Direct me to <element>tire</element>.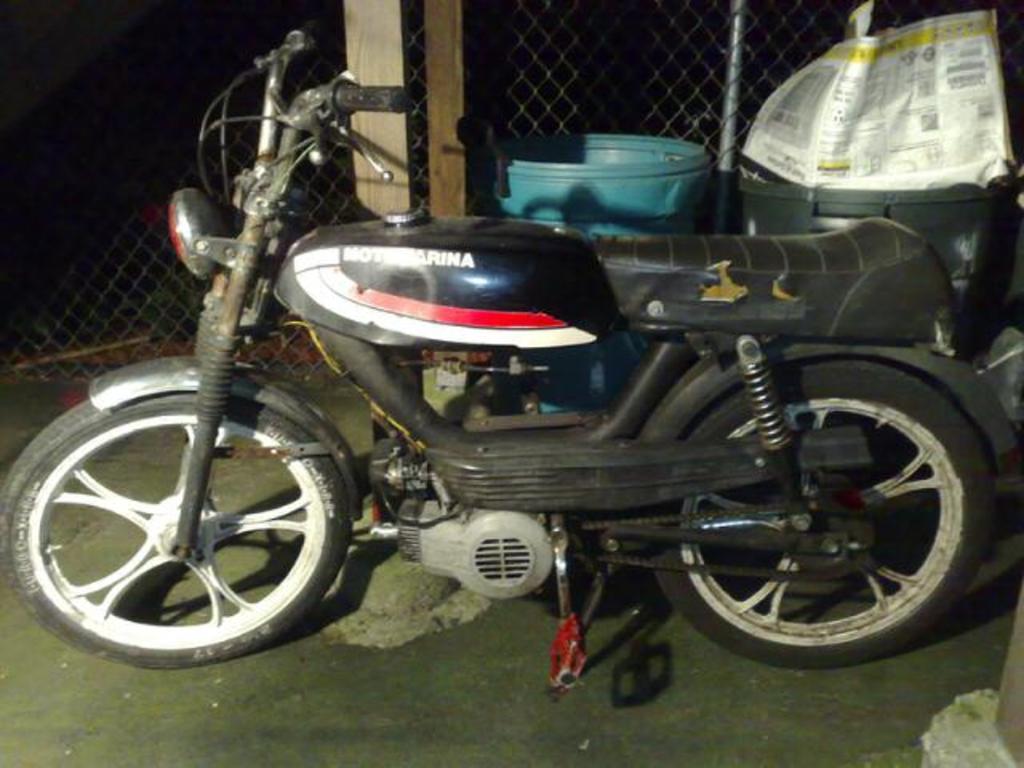
Direction: box(30, 368, 366, 659).
